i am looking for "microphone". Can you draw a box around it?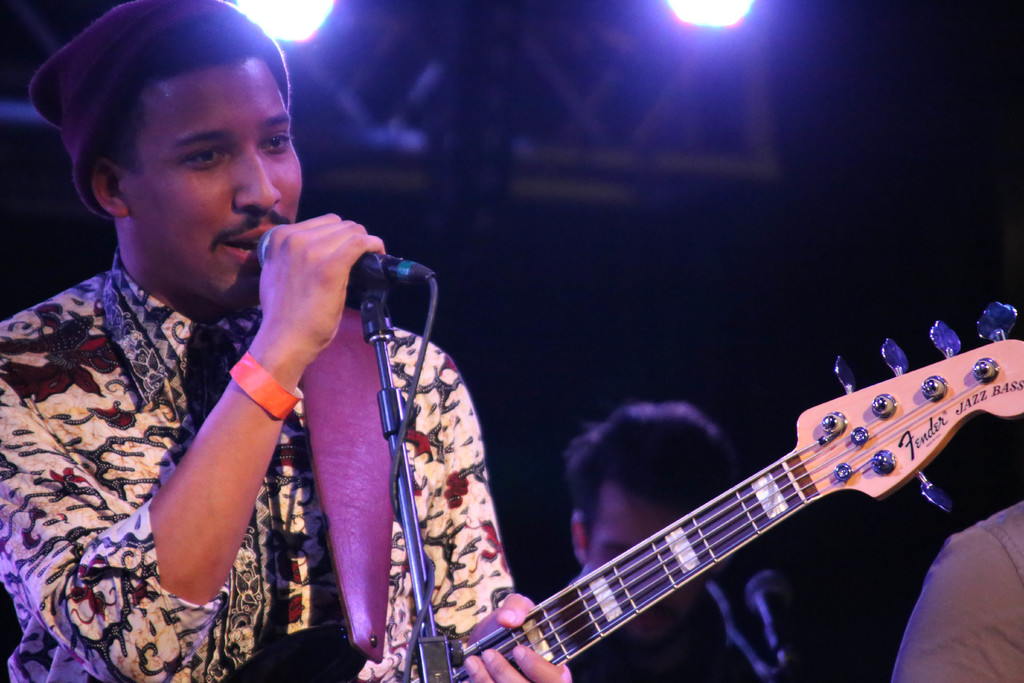
Sure, the bounding box is <region>256, 222, 389, 281</region>.
